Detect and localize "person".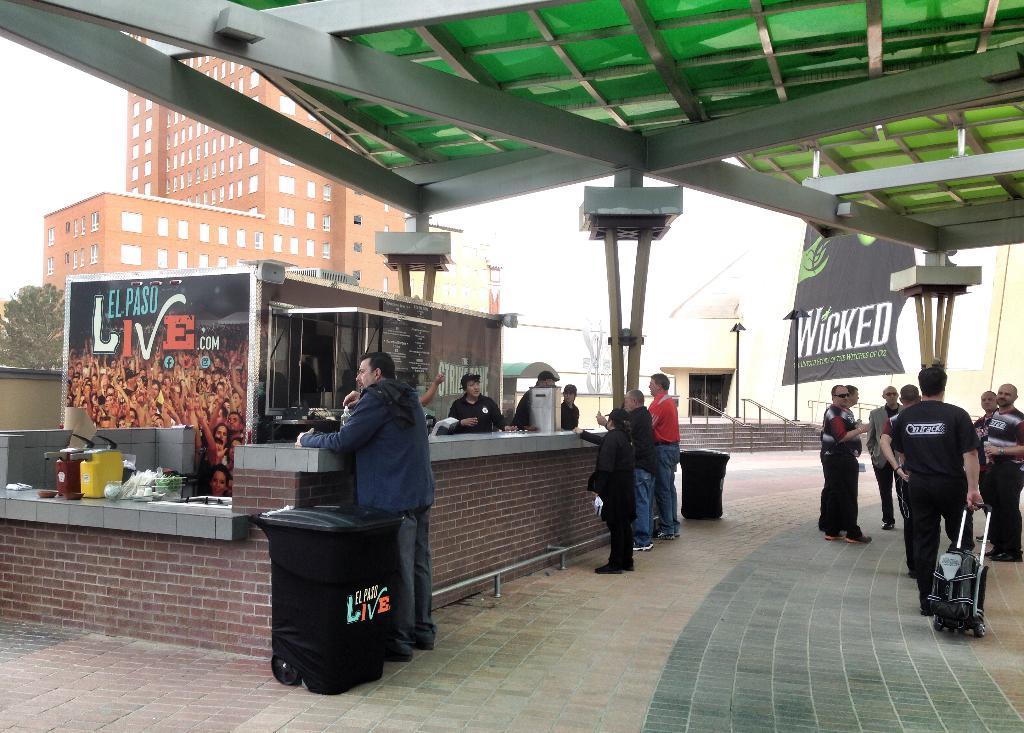
Localized at left=591, top=384, right=663, bottom=555.
